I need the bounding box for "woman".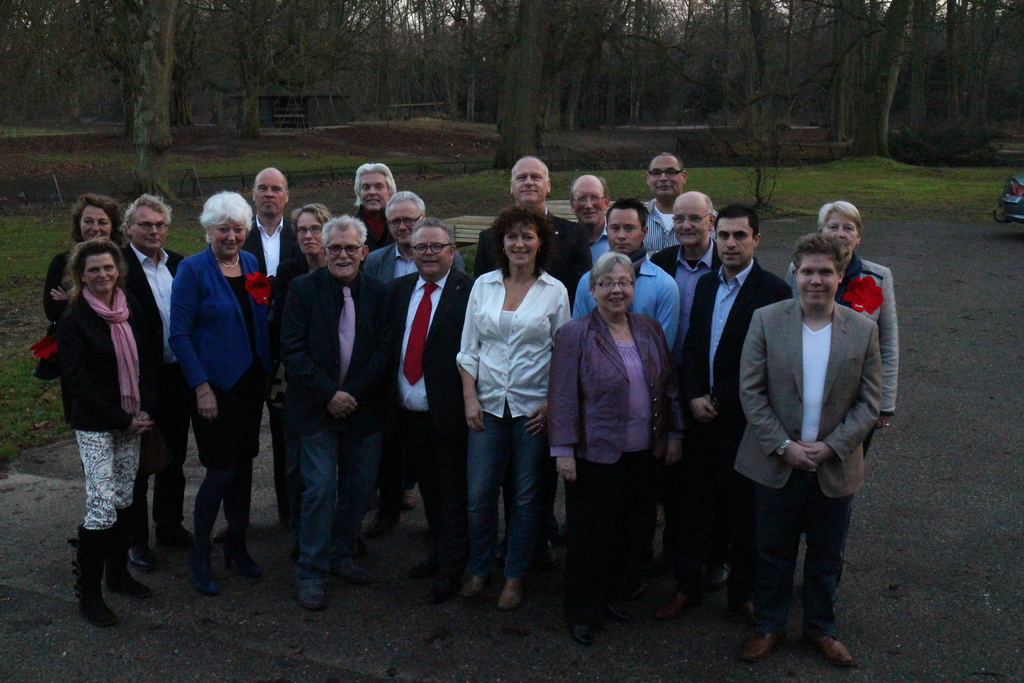
Here it is: <bbox>456, 199, 568, 621</bbox>.
